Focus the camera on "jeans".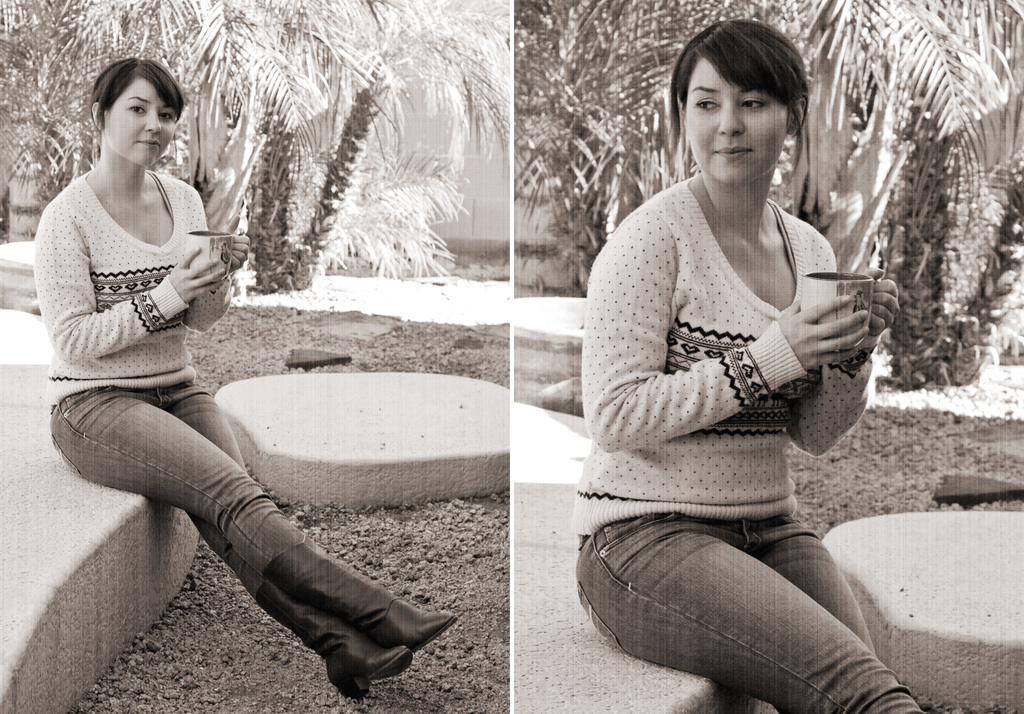
Focus region: <box>47,385,307,592</box>.
